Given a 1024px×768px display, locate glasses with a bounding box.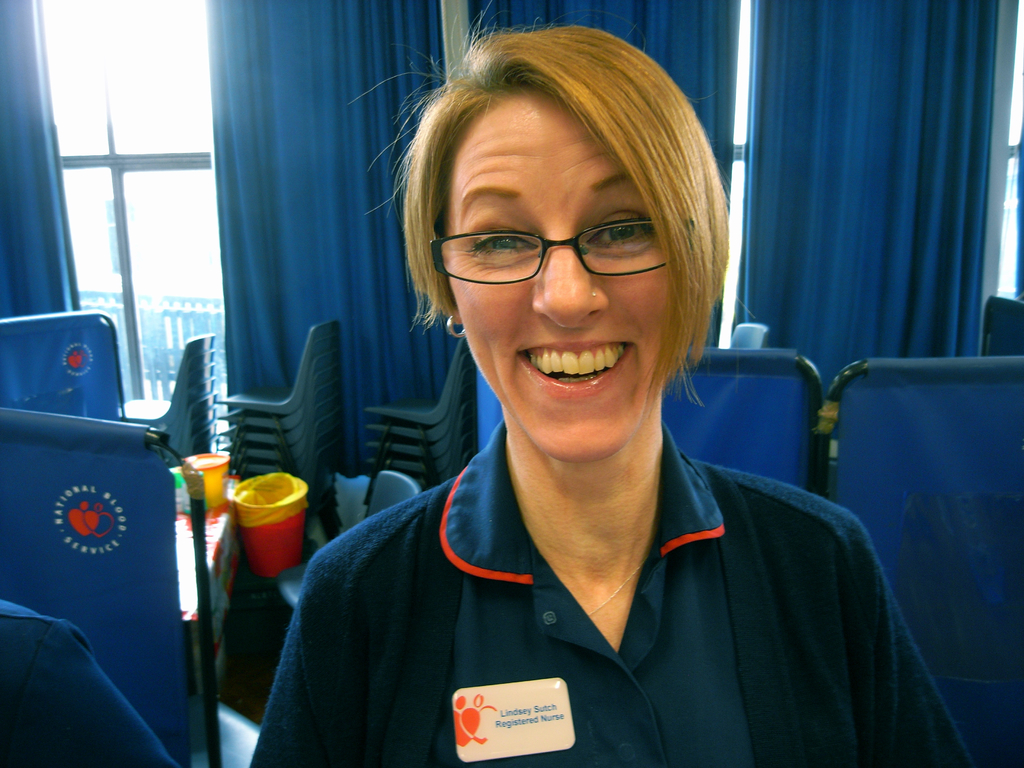
Located: <region>428, 210, 668, 286</region>.
